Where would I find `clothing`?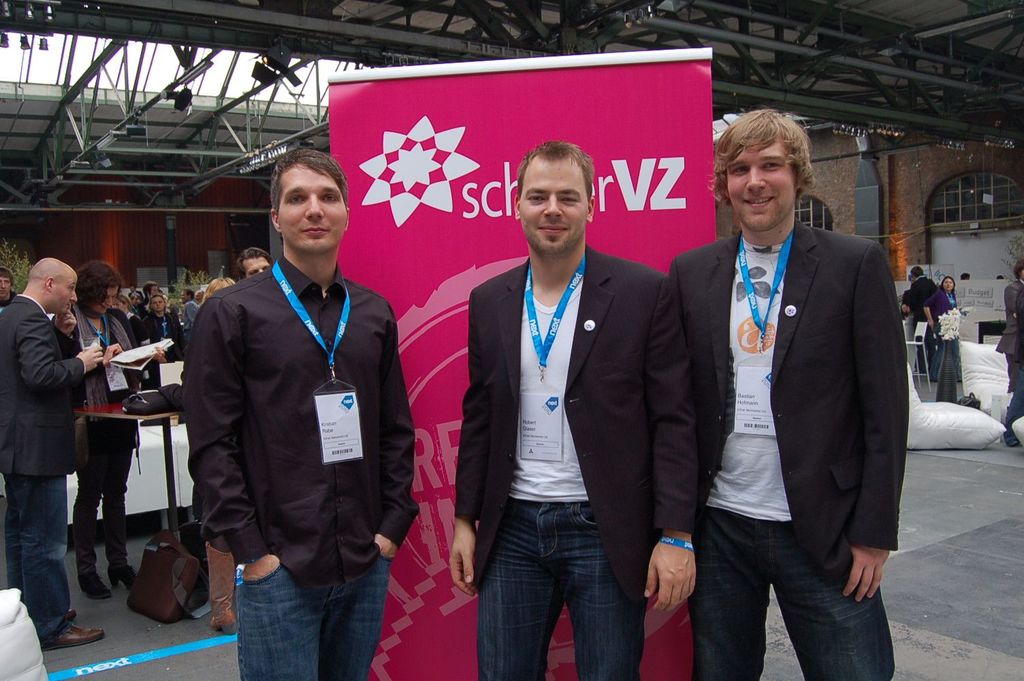
At 174/302/197/337.
